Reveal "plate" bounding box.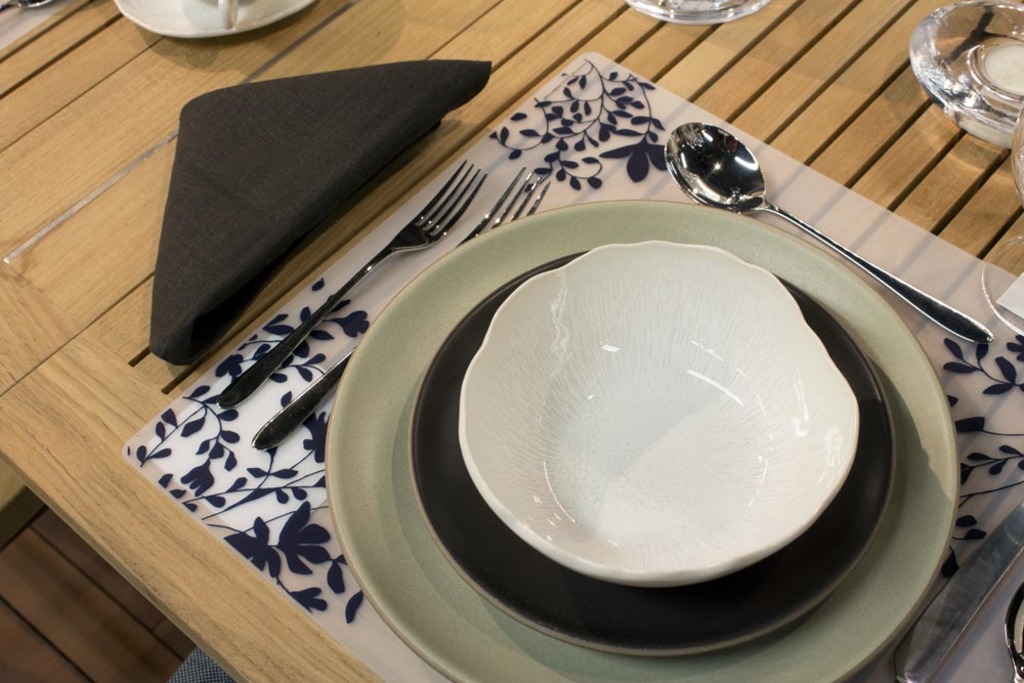
Revealed: select_region(411, 245, 903, 649).
